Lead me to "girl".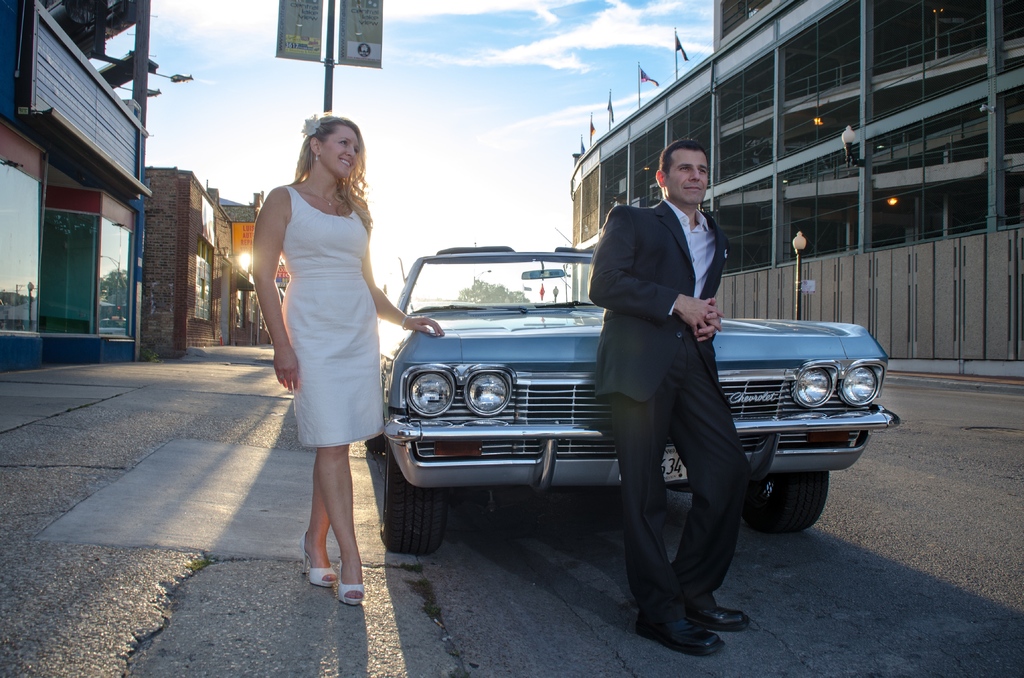
Lead to x1=246 y1=113 x2=438 y2=602.
